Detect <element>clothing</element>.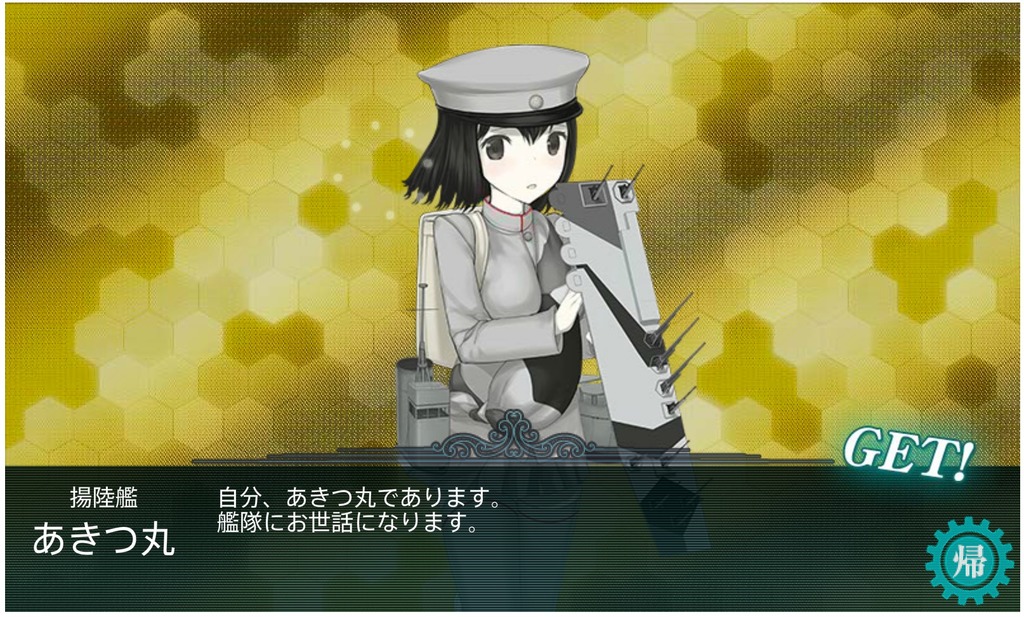
Detected at rect(427, 197, 576, 441).
